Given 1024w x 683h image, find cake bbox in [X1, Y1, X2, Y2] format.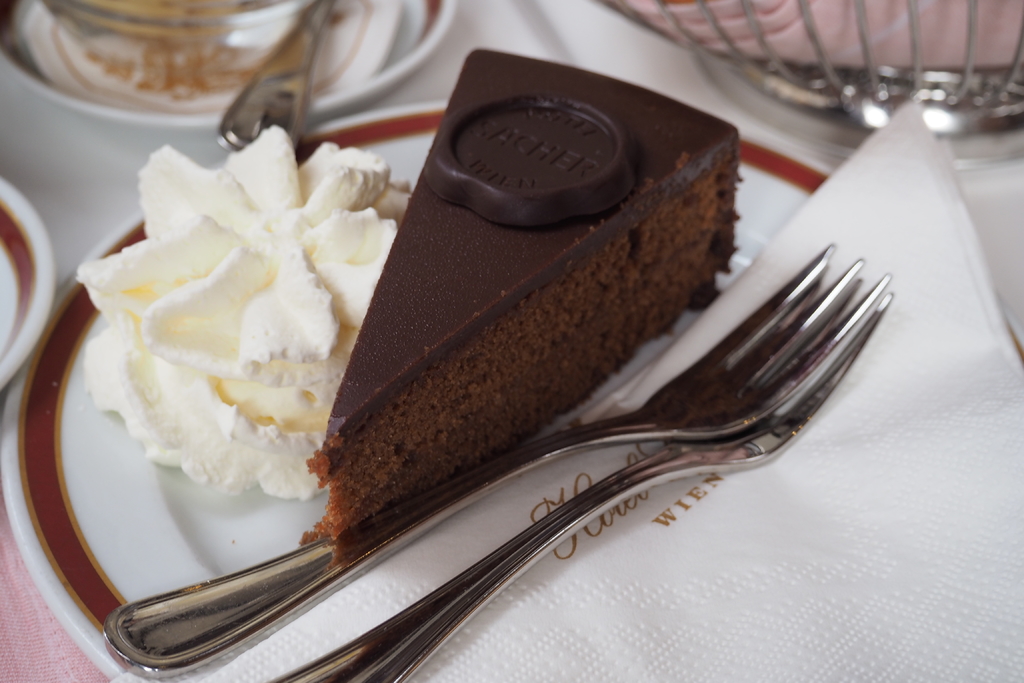
[308, 47, 740, 567].
